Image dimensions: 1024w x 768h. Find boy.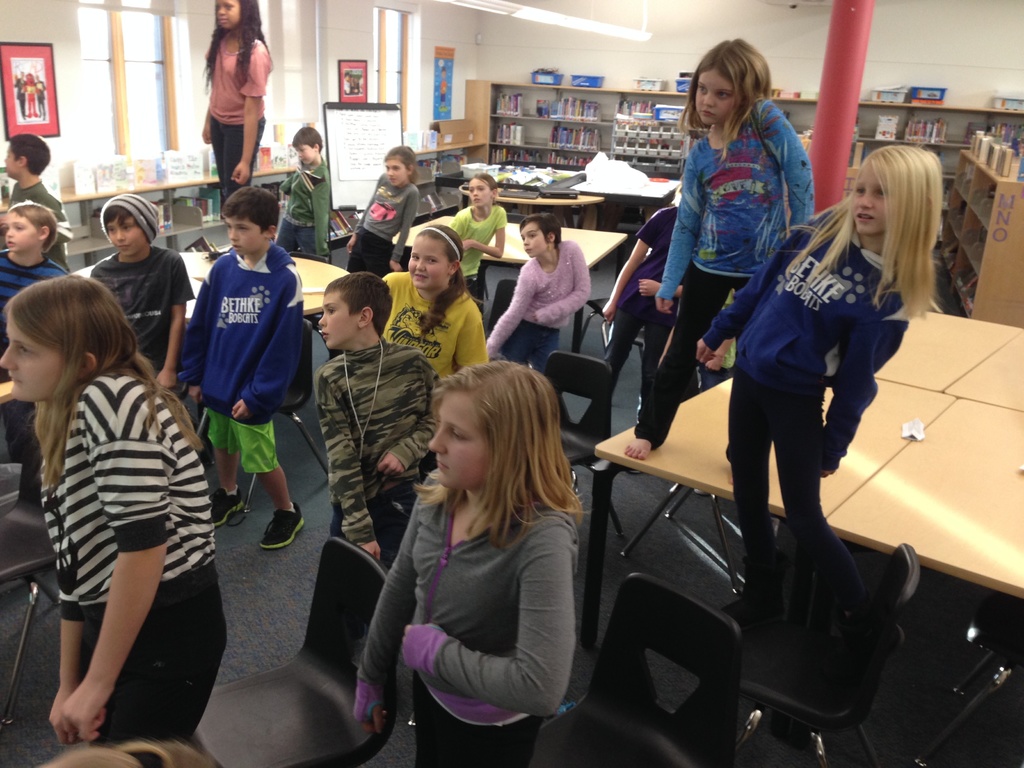
l=0, t=136, r=72, b=272.
